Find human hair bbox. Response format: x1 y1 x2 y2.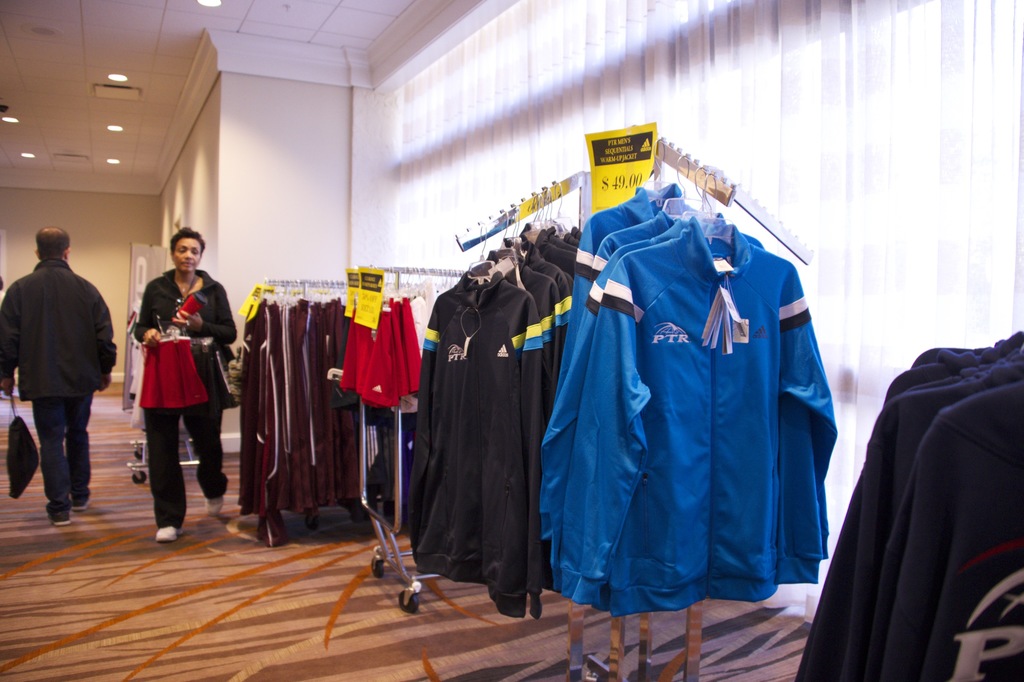
168 224 205 251.
